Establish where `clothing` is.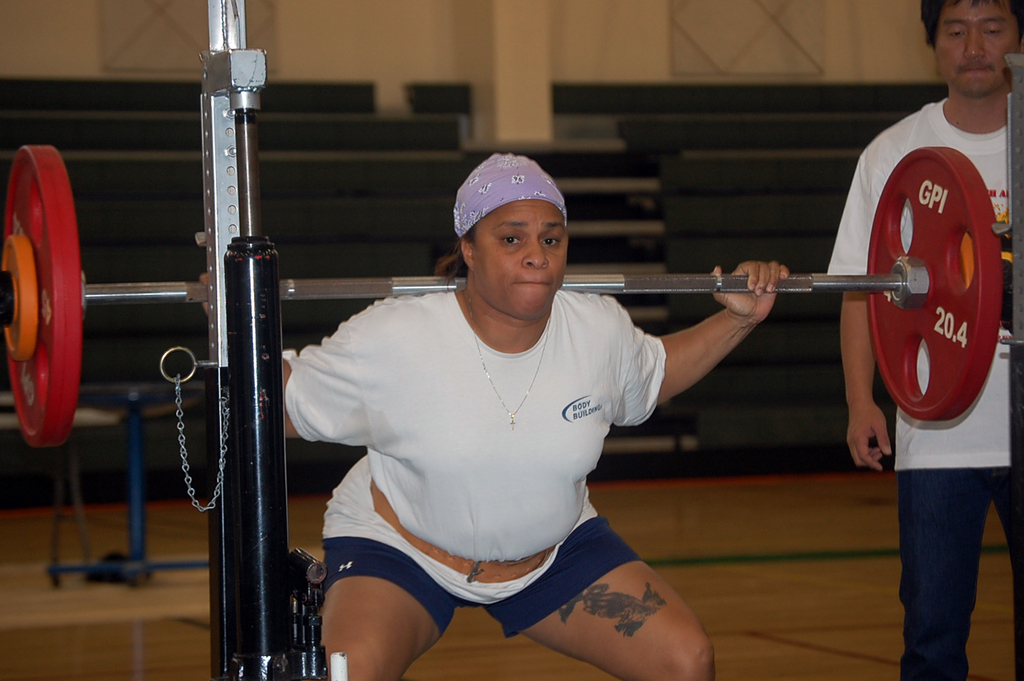
Established at 809 88 1018 680.
